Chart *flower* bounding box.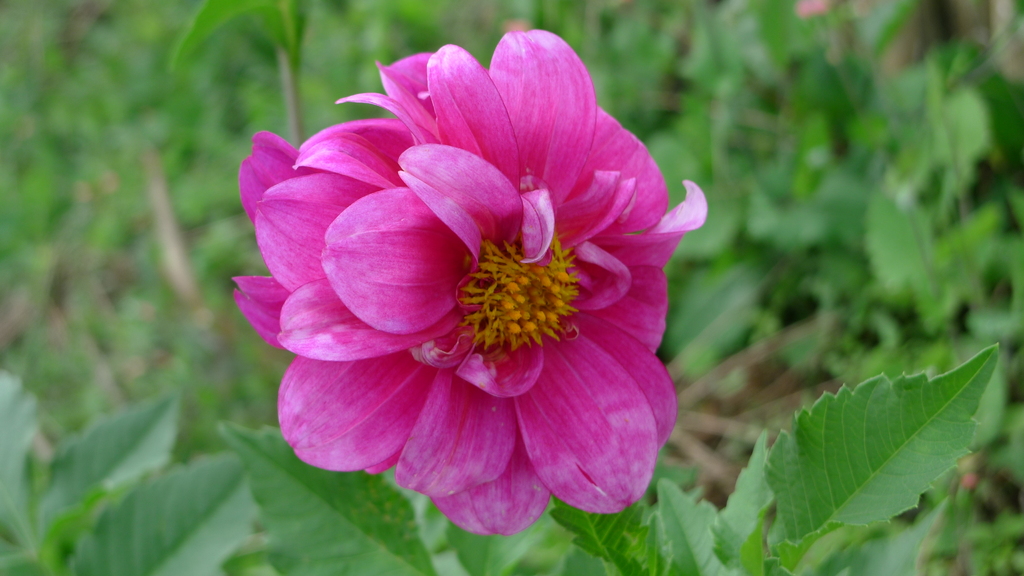
Charted: {"left": 232, "top": 35, "right": 706, "bottom": 538}.
